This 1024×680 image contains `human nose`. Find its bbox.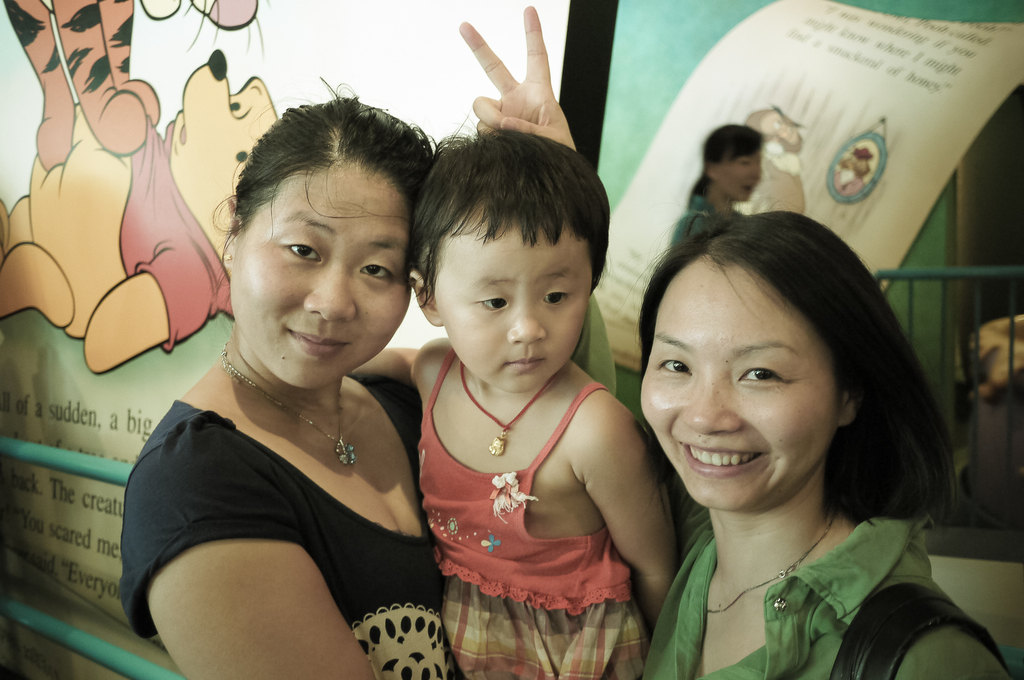
x1=508, y1=305, x2=547, y2=344.
